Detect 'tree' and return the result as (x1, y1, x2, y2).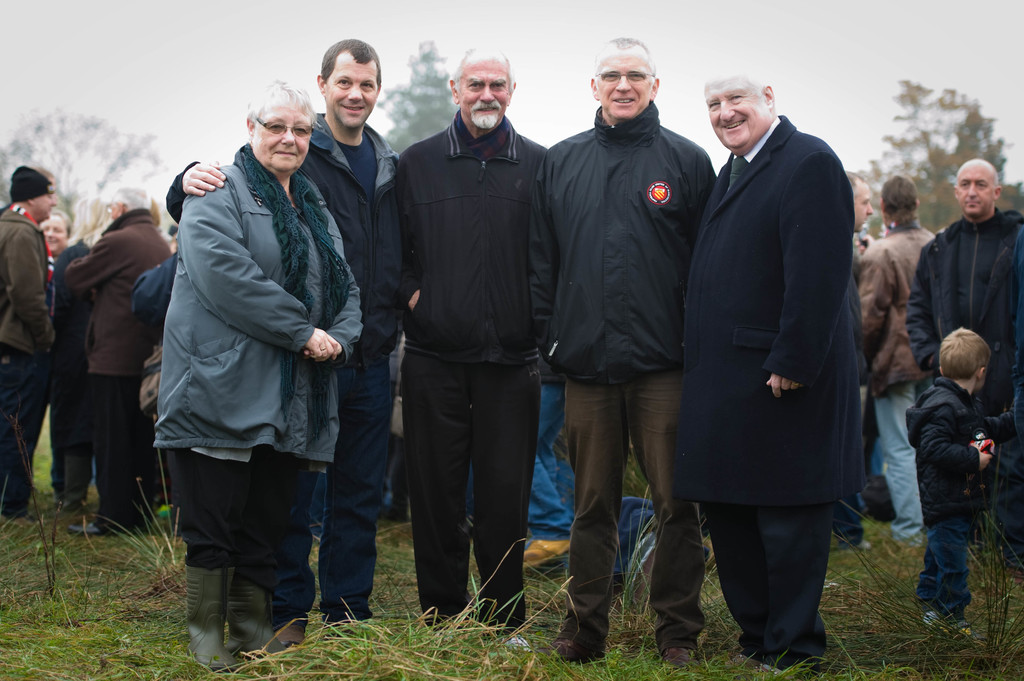
(852, 75, 1009, 236).
